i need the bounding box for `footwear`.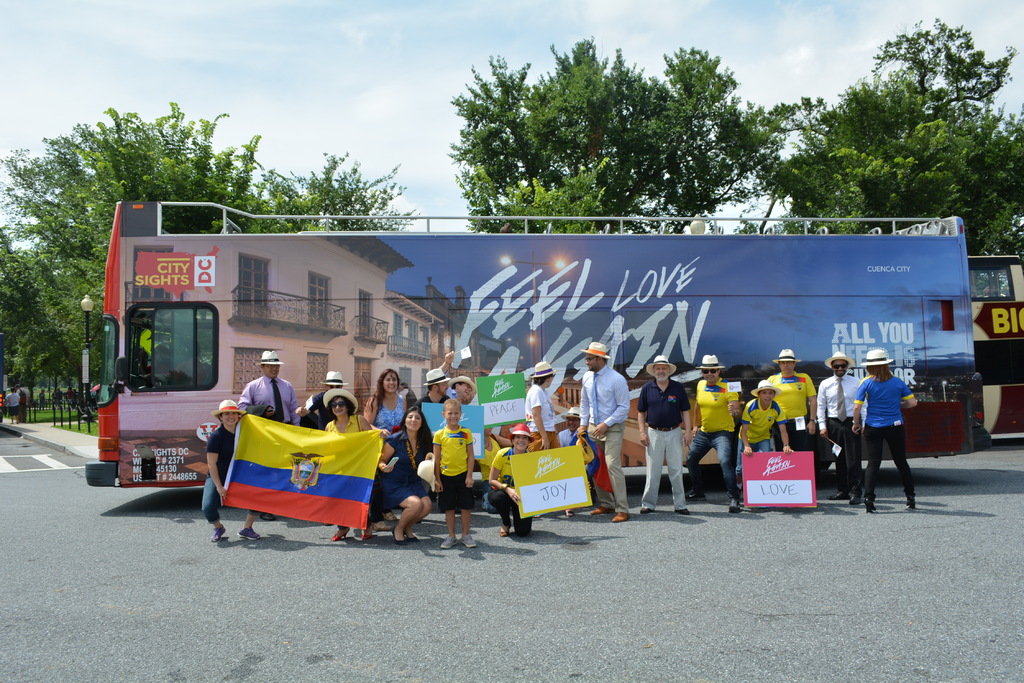
Here it is: 903 495 918 511.
